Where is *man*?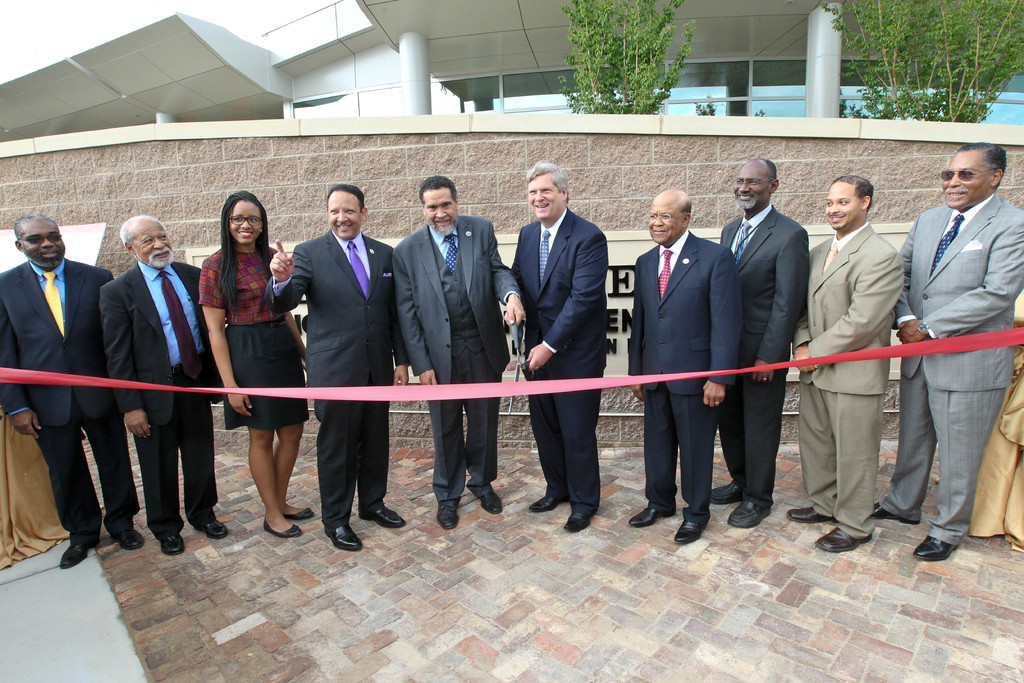
[x1=707, y1=156, x2=809, y2=528].
